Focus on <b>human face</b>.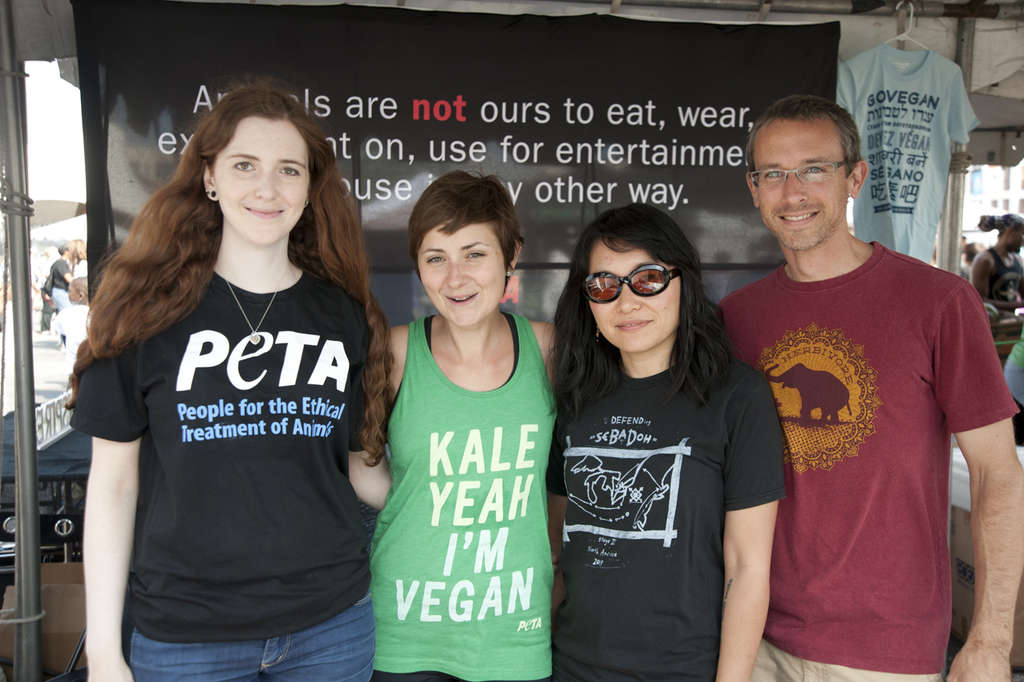
Focused at select_region(214, 116, 314, 246).
